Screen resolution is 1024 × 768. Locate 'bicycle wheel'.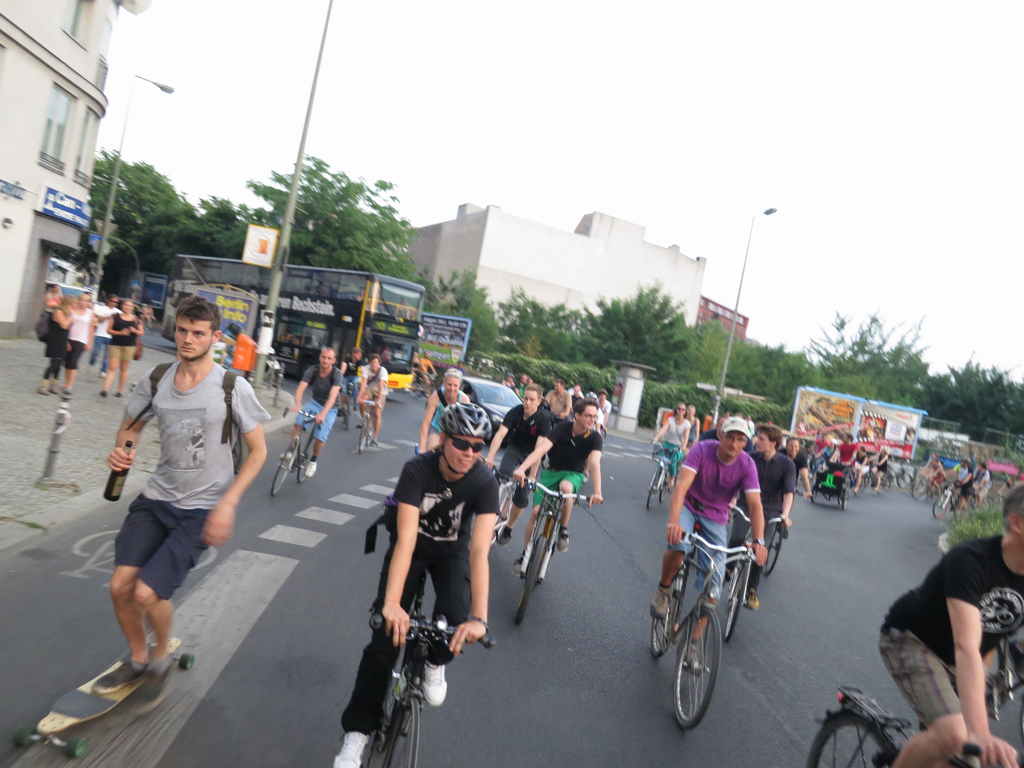
select_region(512, 532, 547, 623).
